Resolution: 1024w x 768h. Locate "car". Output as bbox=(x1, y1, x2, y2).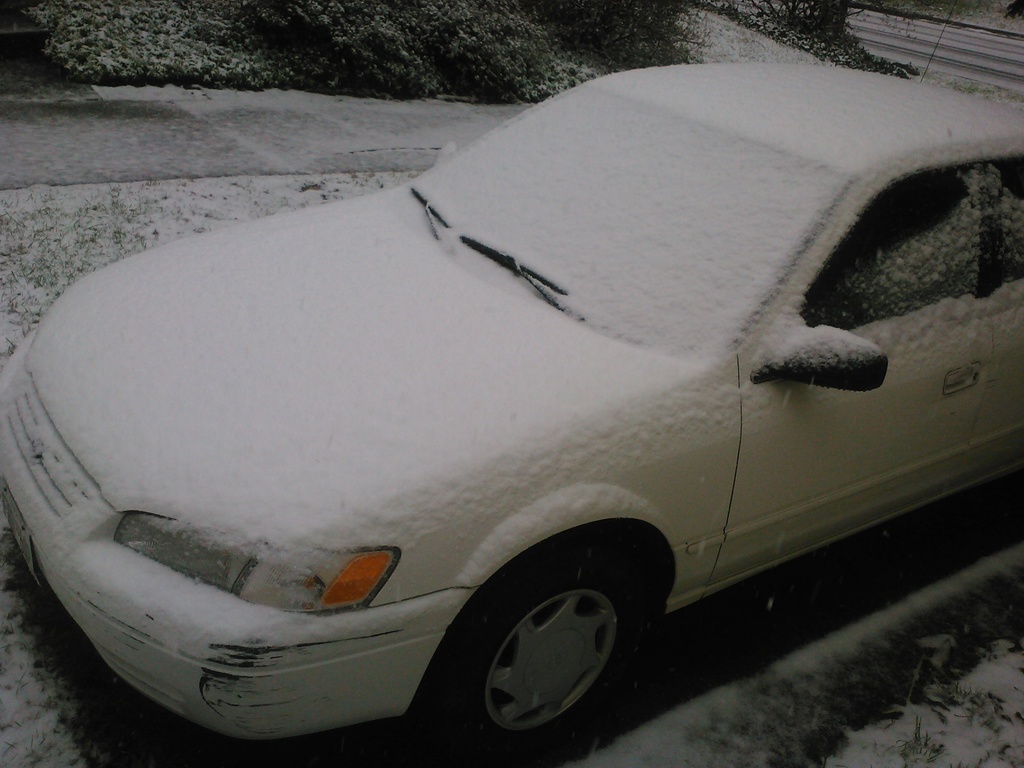
bbox=(0, 60, 998, 753).
